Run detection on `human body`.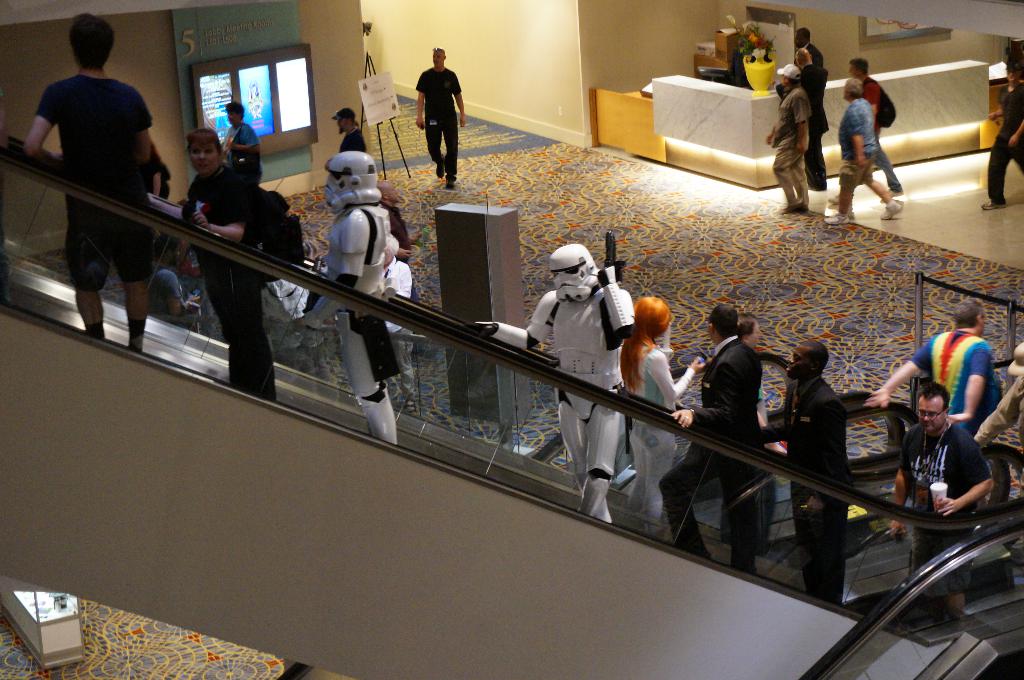
Result: left=625, top=294, right=717, bottom=524.
